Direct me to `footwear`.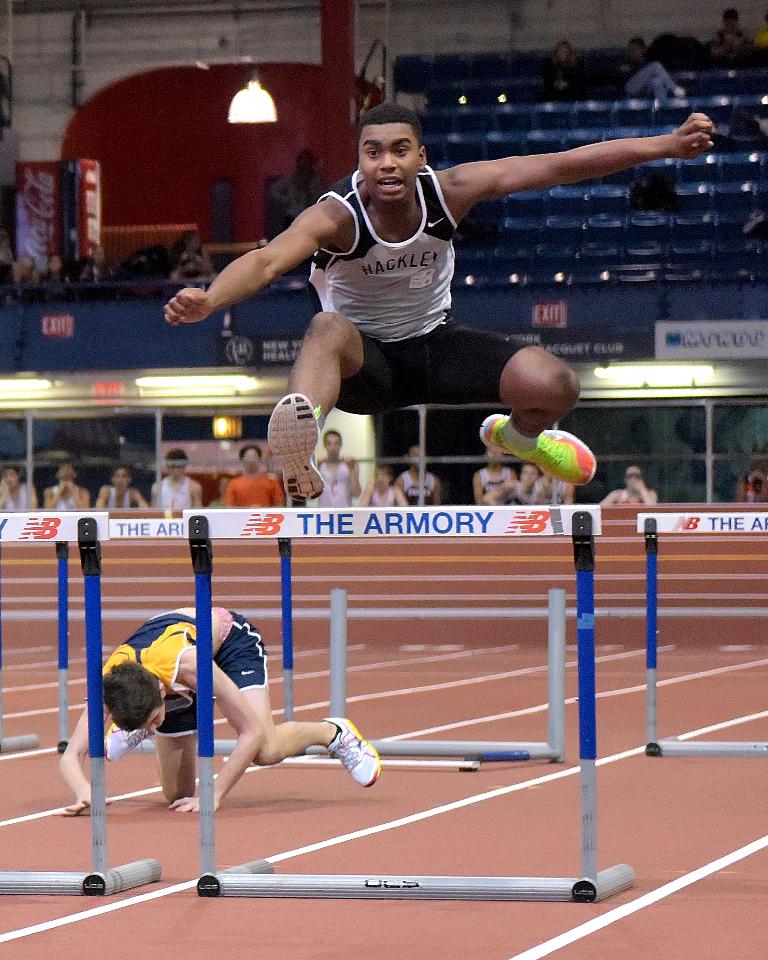
Direction: bbox=(104, 726, 159, 766).
